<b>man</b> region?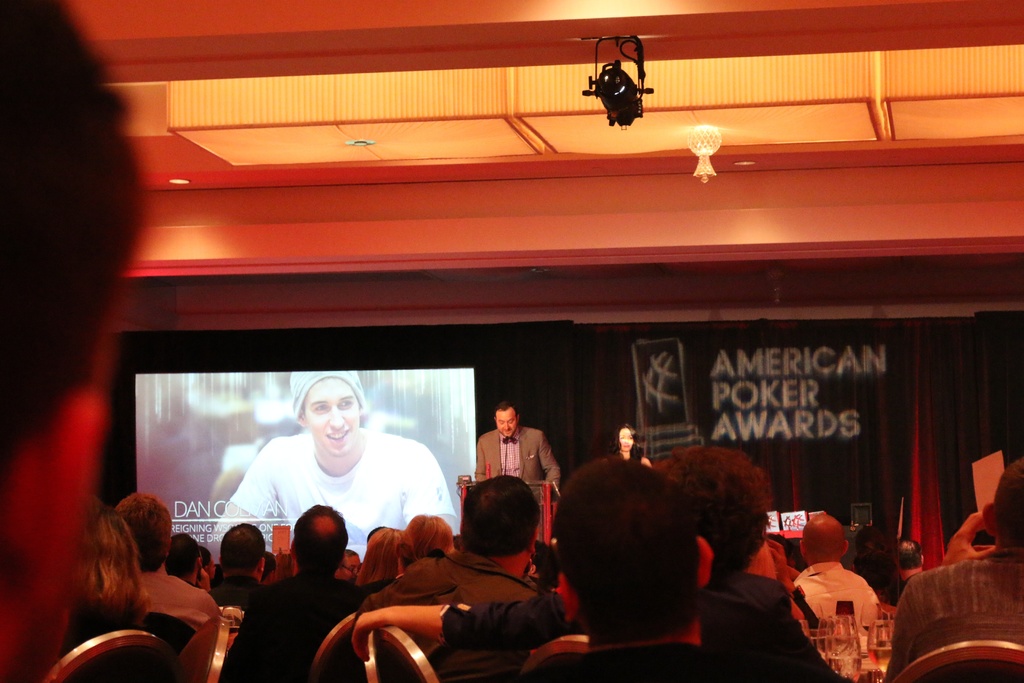
Rect(108, 482, 219, 630)
